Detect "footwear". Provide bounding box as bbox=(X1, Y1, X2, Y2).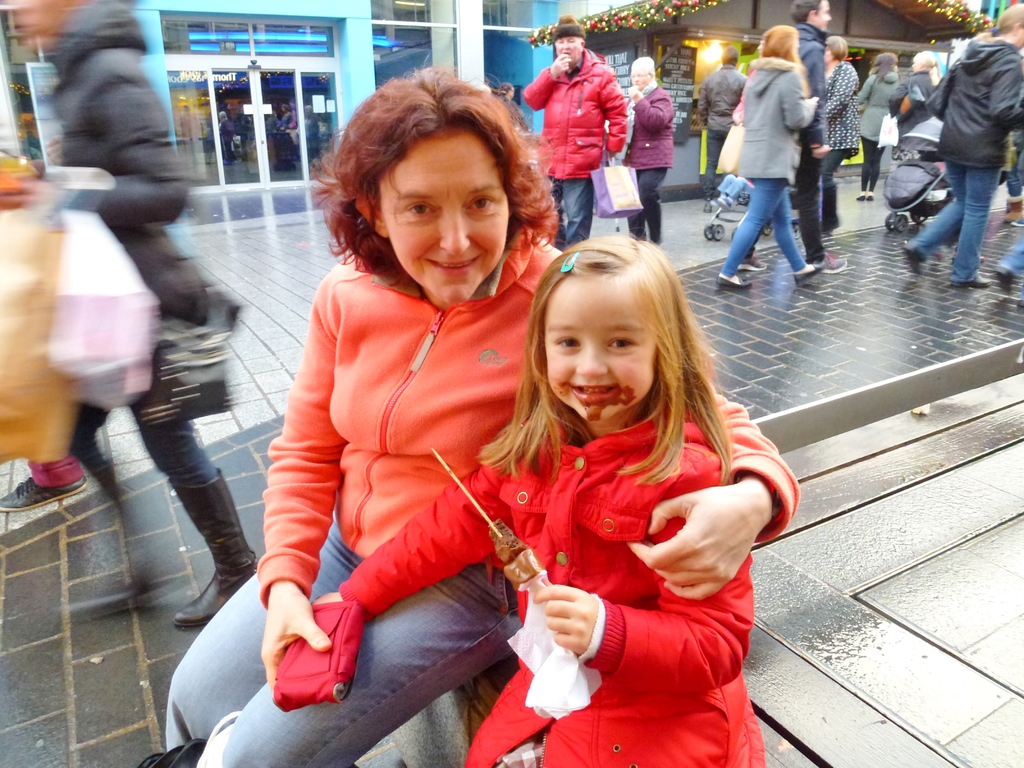
bbox=(947, 270, 990, 290).
